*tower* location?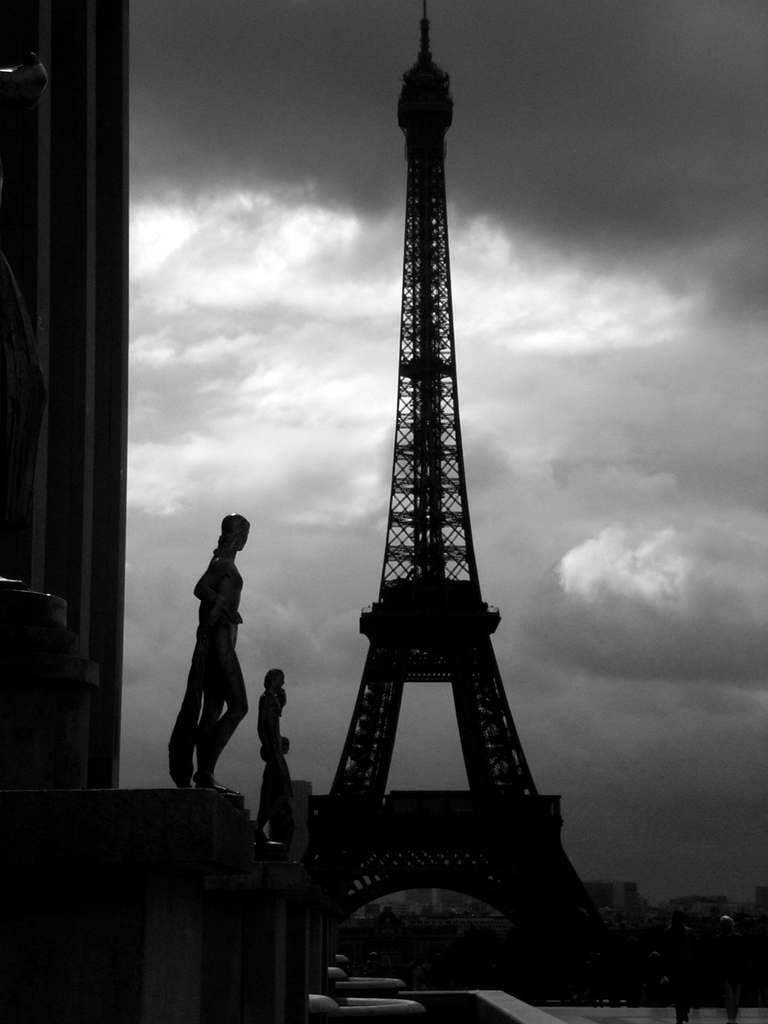
BBox(295, 0, 588, 992)
